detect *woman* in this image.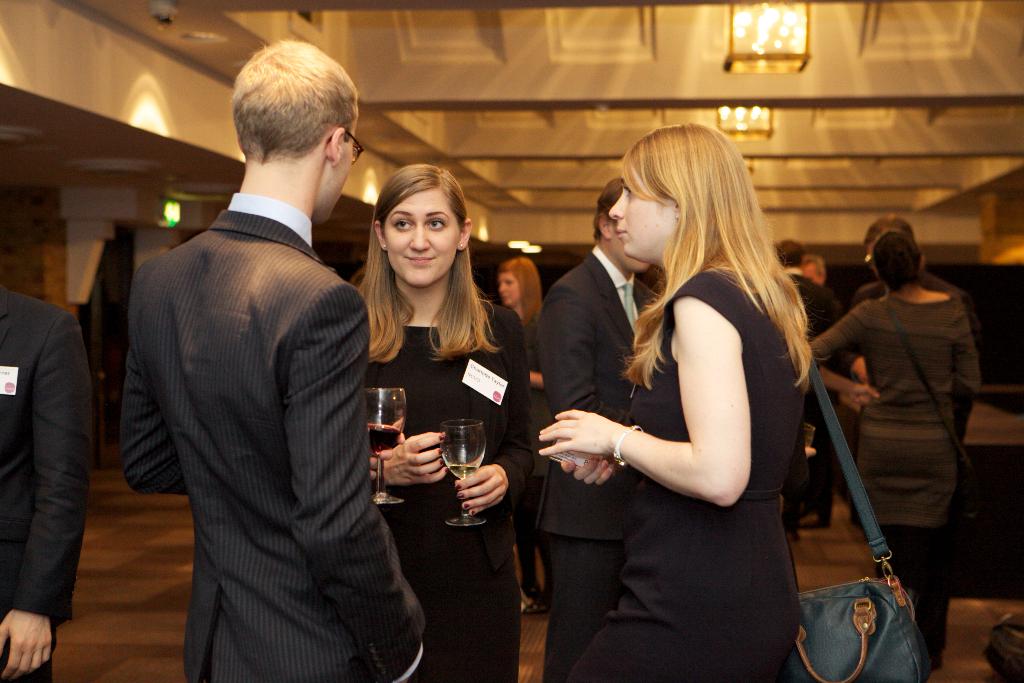
Detection: l=804, t=230, r=983, b=666.
